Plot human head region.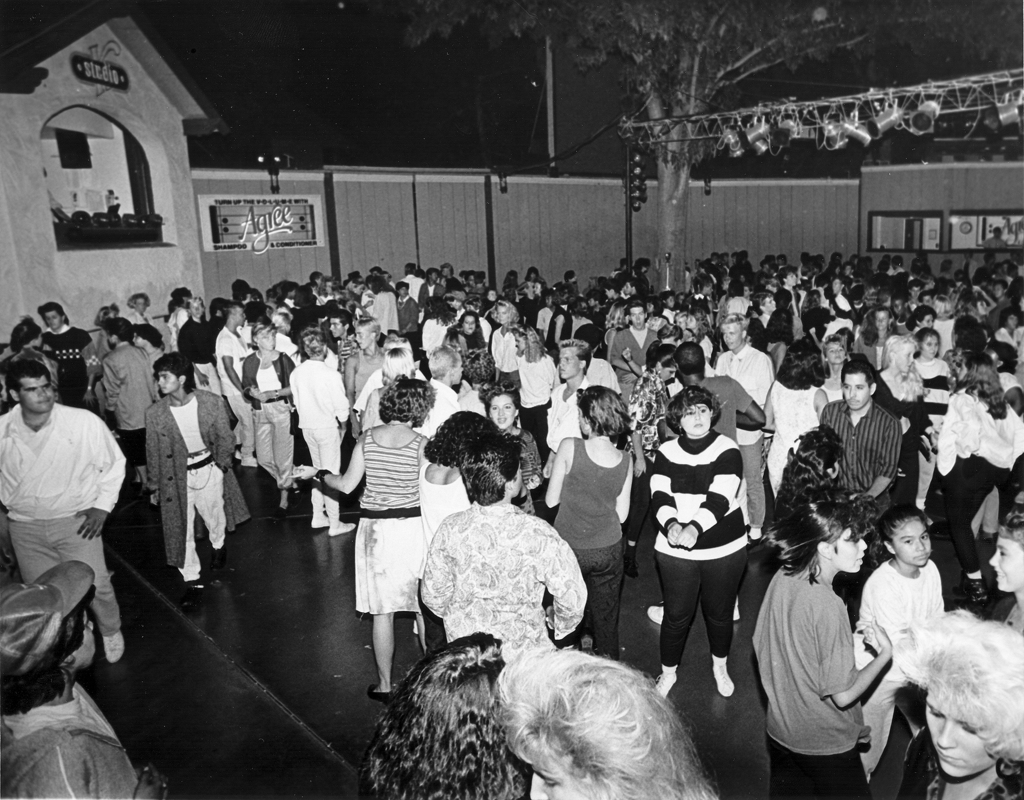
Plotted at bbox(767, 307, 794, 343).
